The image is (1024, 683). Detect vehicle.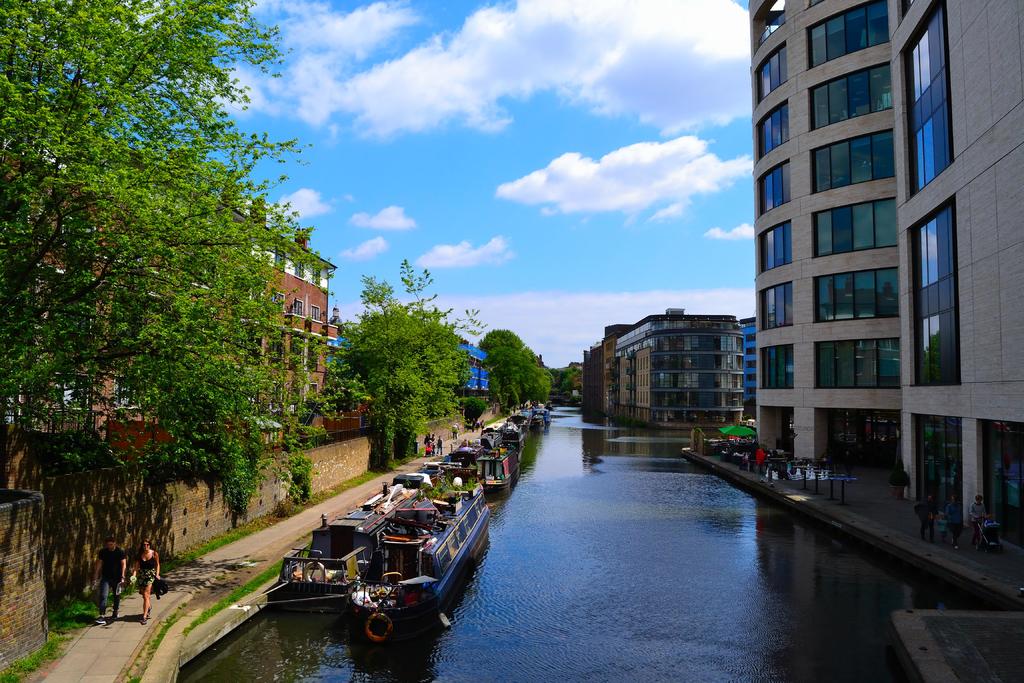
Detection: <region>509, 405, 529, 429</region>.
